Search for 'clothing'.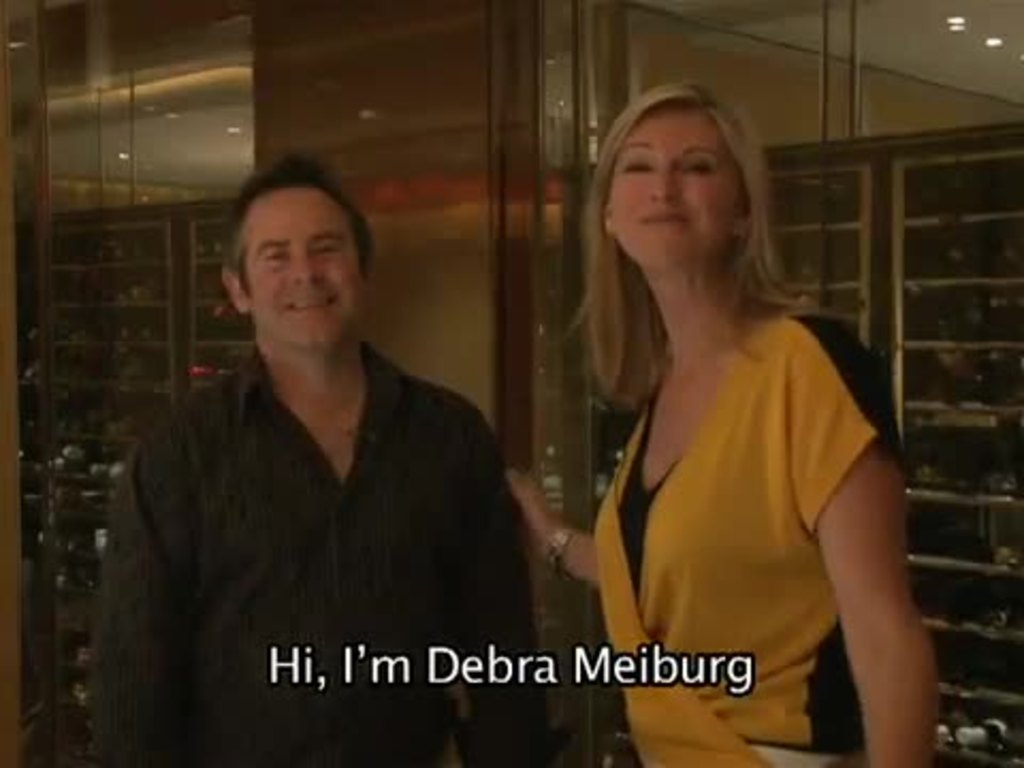
Found at 98, 277, 544, 719.
